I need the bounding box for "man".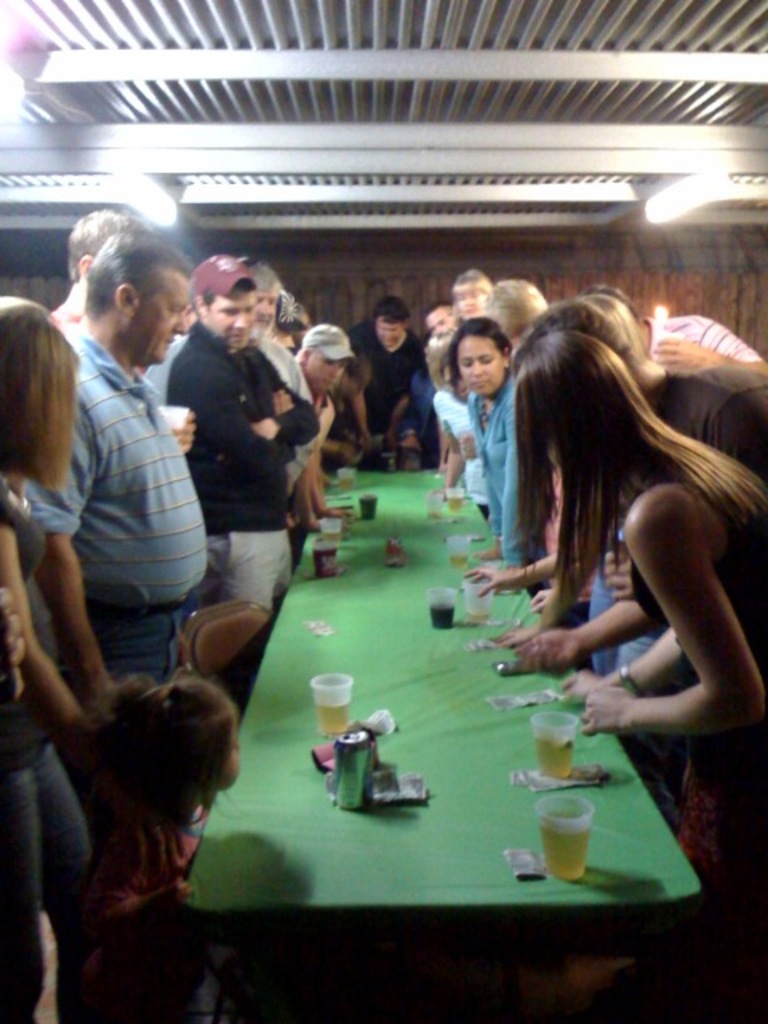
Here it is: {"x1": 582, "y1": 286, "x2": 766, "y2": 373}.
